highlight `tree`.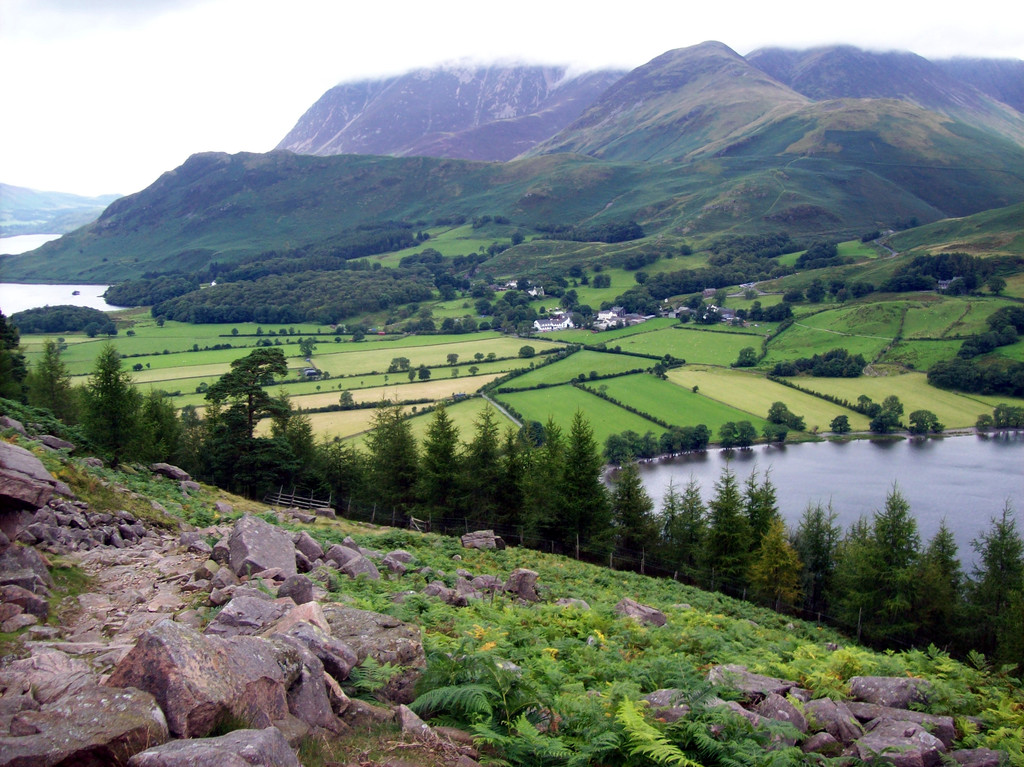
Highlighted region: l=598, t=428, r=645, b=462.
